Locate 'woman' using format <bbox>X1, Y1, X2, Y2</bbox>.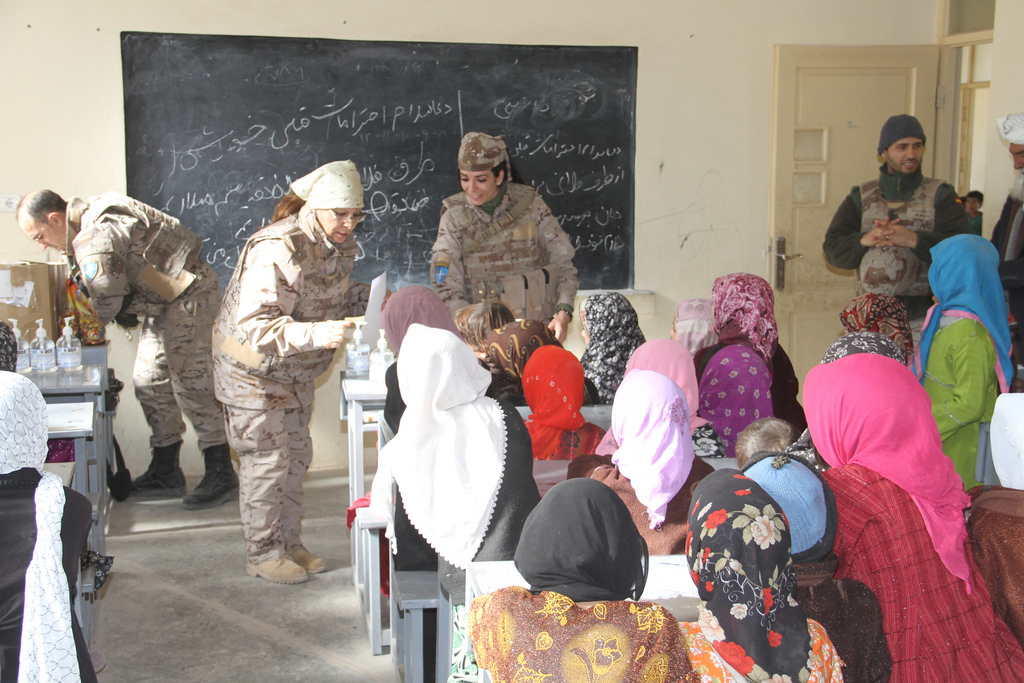
<bbox>692, 275, 818, 448</bbox>.
